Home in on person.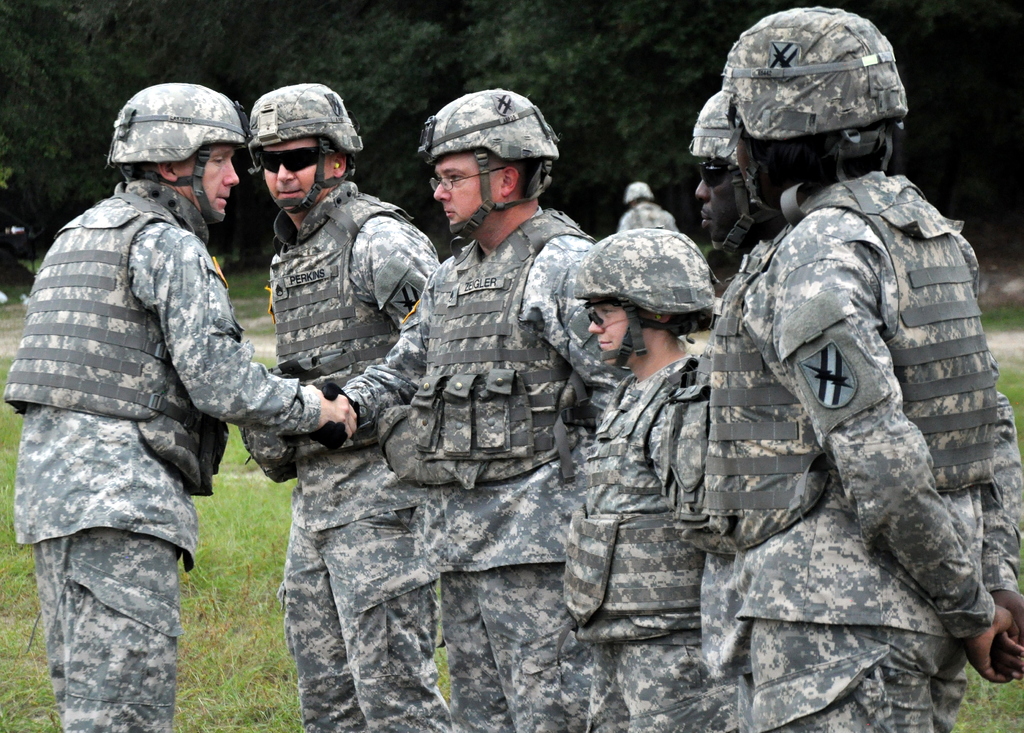
Homed in at x1=18 y1=78 x2=282 y2=721.
